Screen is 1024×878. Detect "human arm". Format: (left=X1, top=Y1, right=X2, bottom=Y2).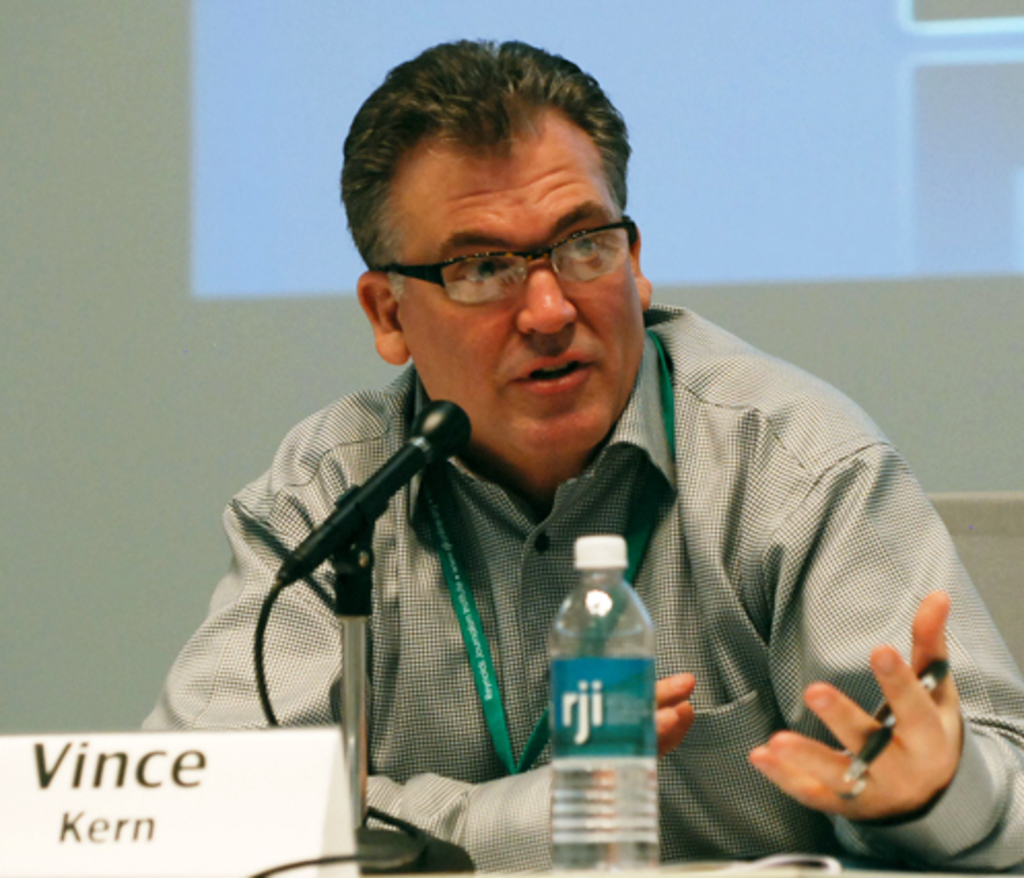
(left=132, top=439, right=344, bottom=734).
